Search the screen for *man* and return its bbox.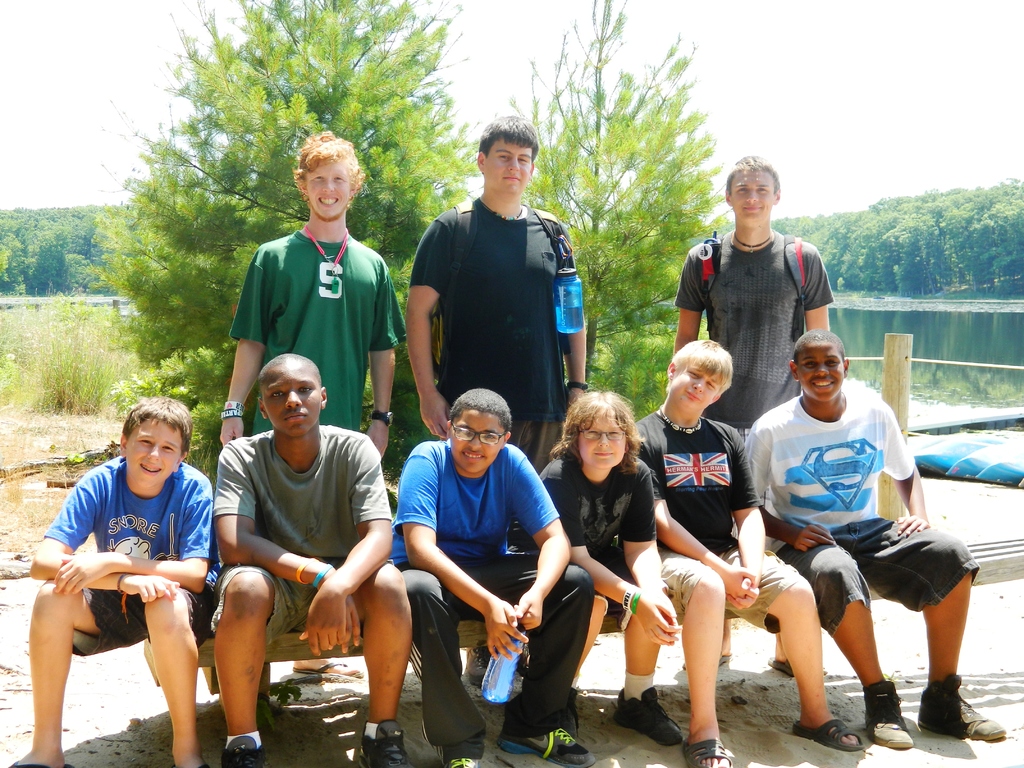
Found: [628,340,860,767].
